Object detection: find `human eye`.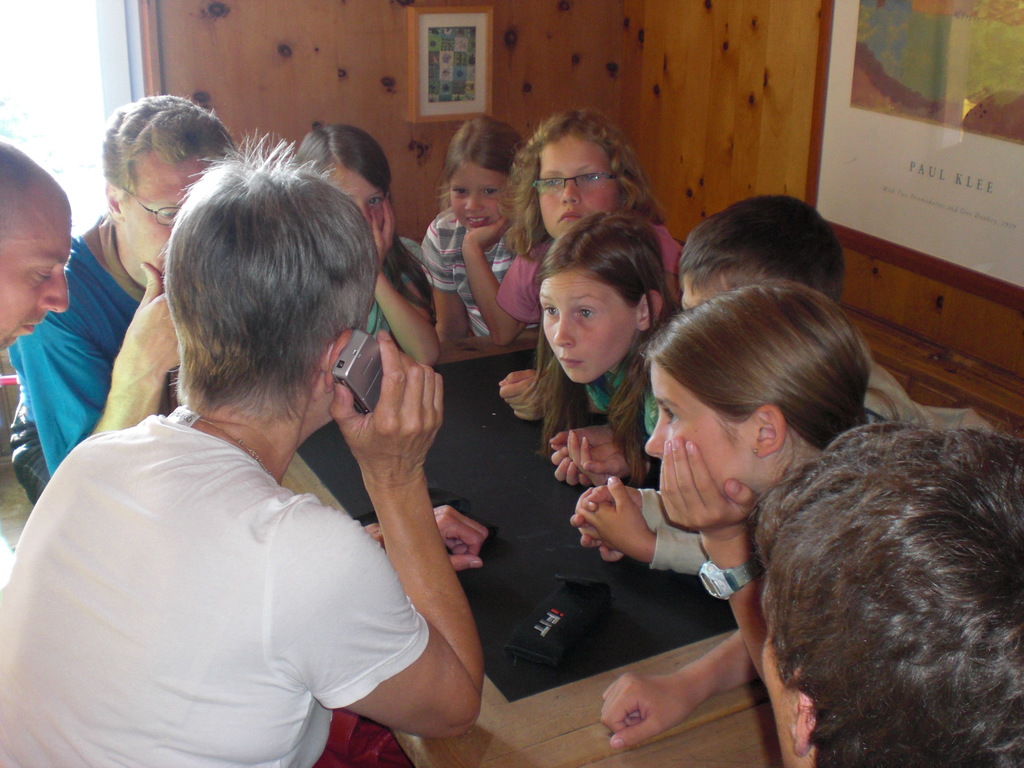
x1=661, y1=403, x2=681, y2=428.
